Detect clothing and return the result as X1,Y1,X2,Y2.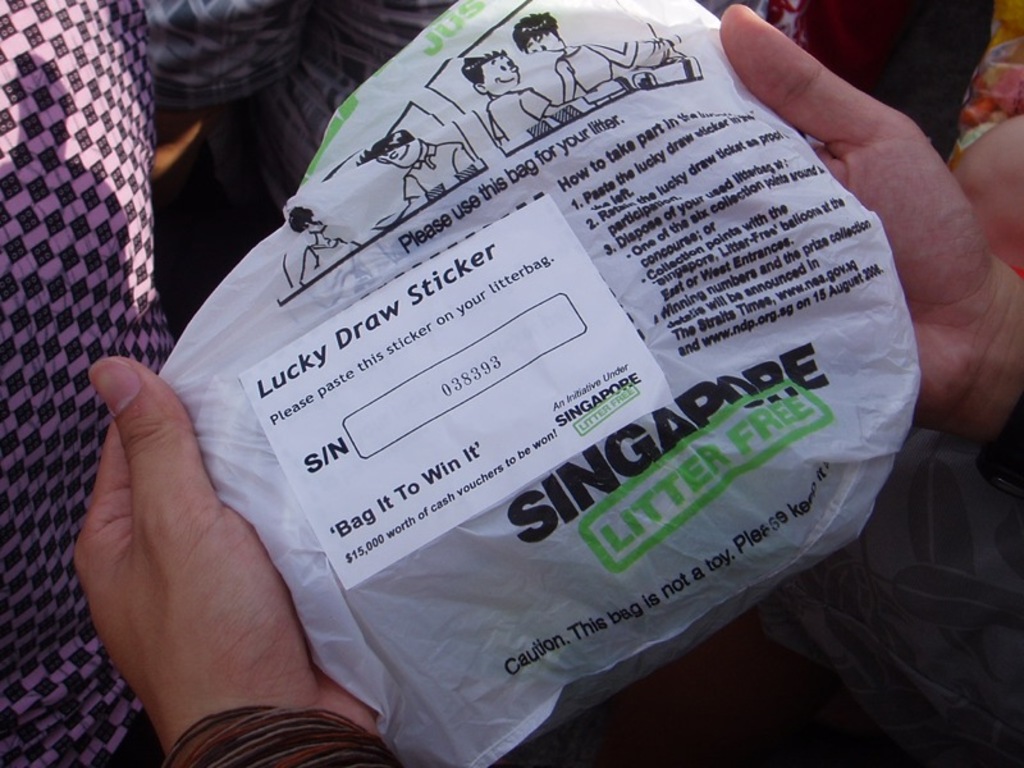
0,0,152,767.
